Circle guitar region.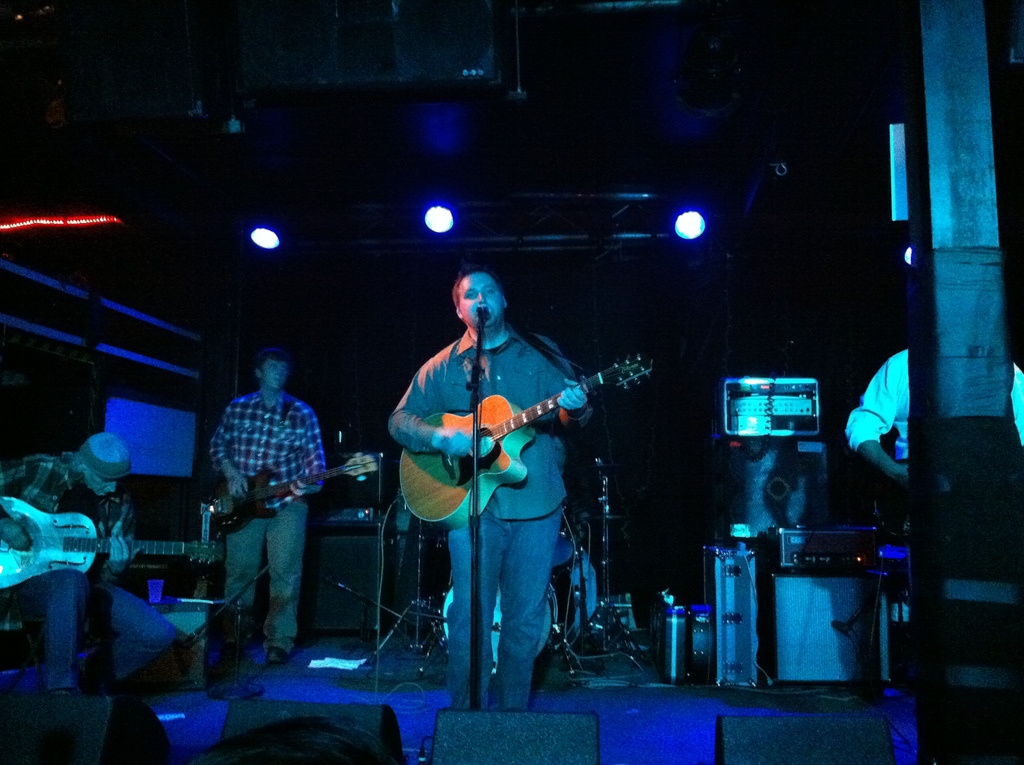
Region: bbox=(863, 451, 910, 545).
